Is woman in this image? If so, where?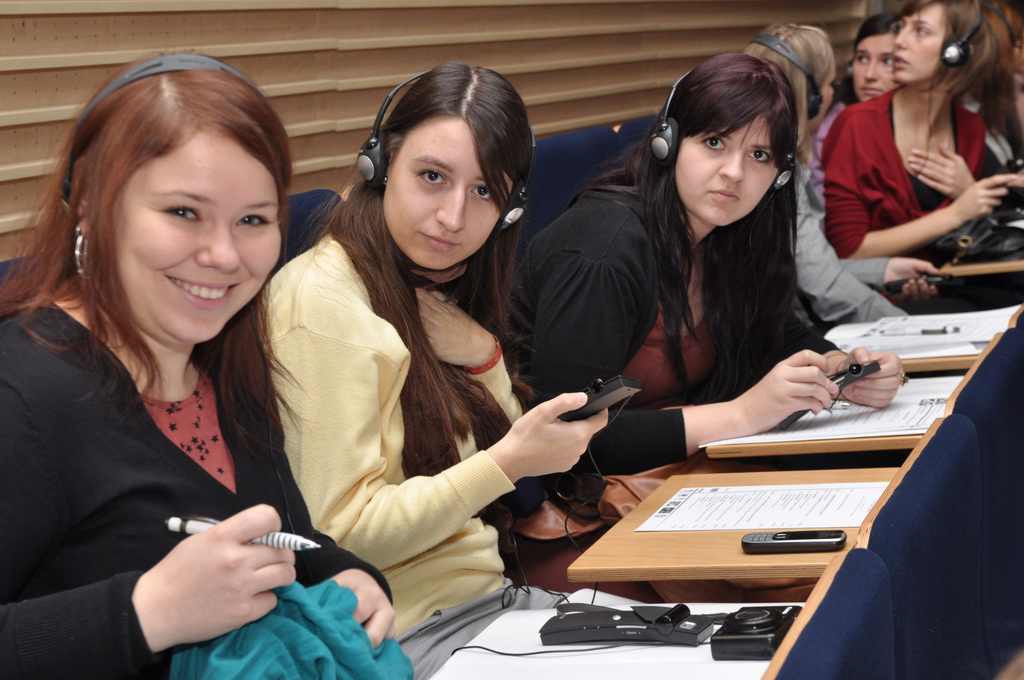
Yes, at 266/56/609/679.
